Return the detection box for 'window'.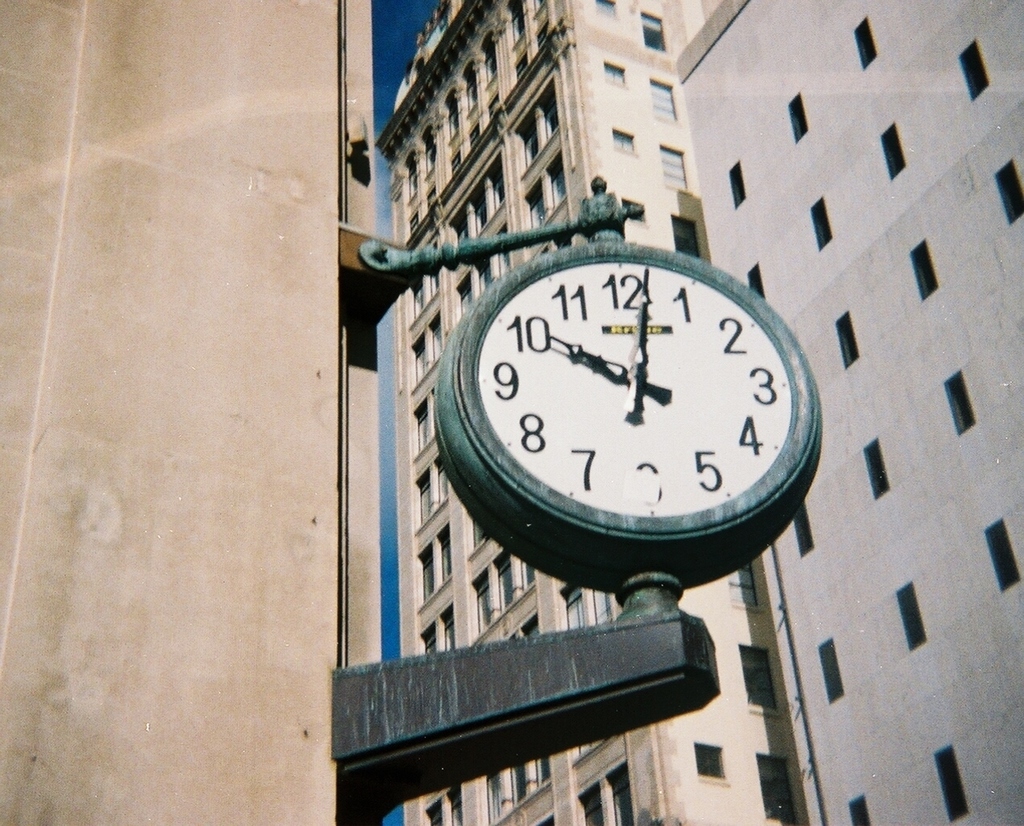
box(944, 373, 976, 438).
